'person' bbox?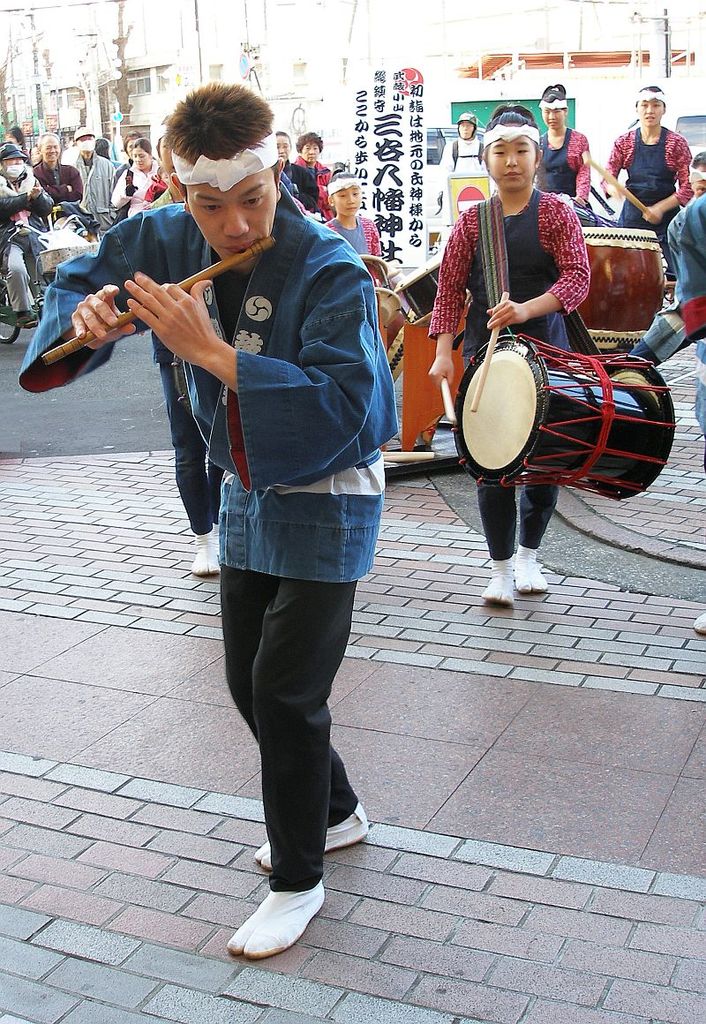
l=599, t=90, r=693, b=238
